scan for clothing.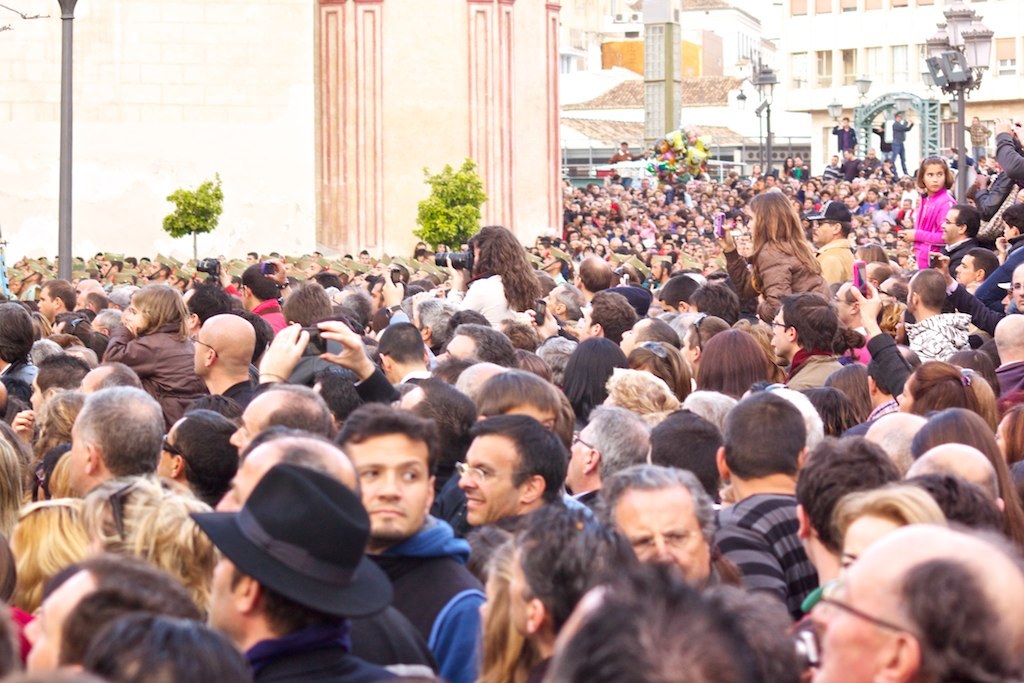
Scan result: crop(993, 131, 1023, 191).
